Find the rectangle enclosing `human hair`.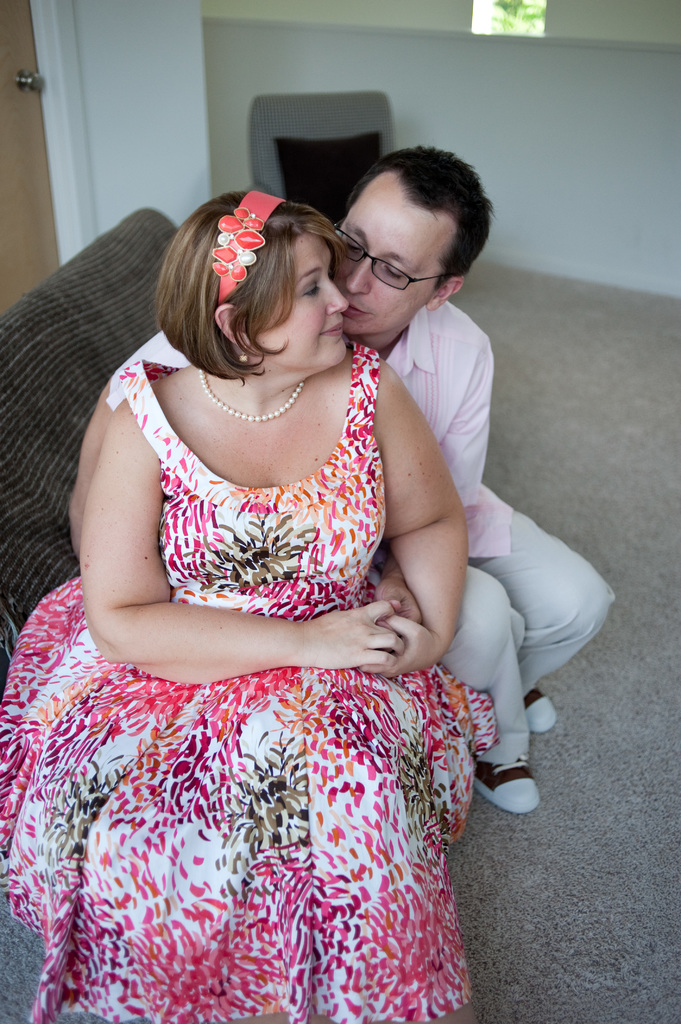
(x1=328, y1=142, x2=493, y2=328).
